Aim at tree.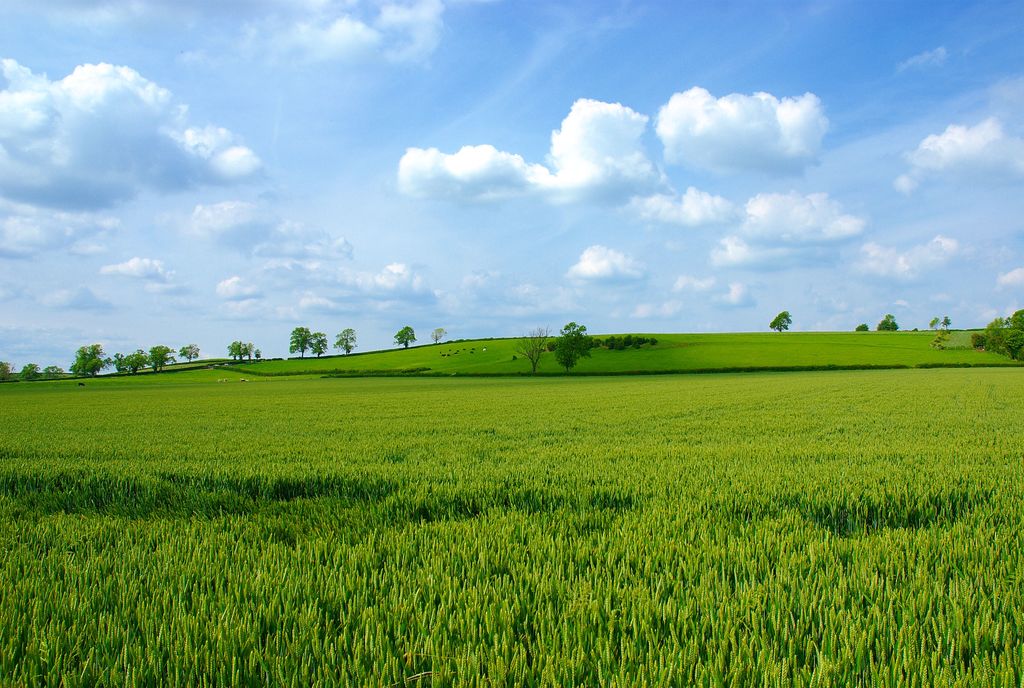
Aimed at box=[0, 360, 12, 378].
